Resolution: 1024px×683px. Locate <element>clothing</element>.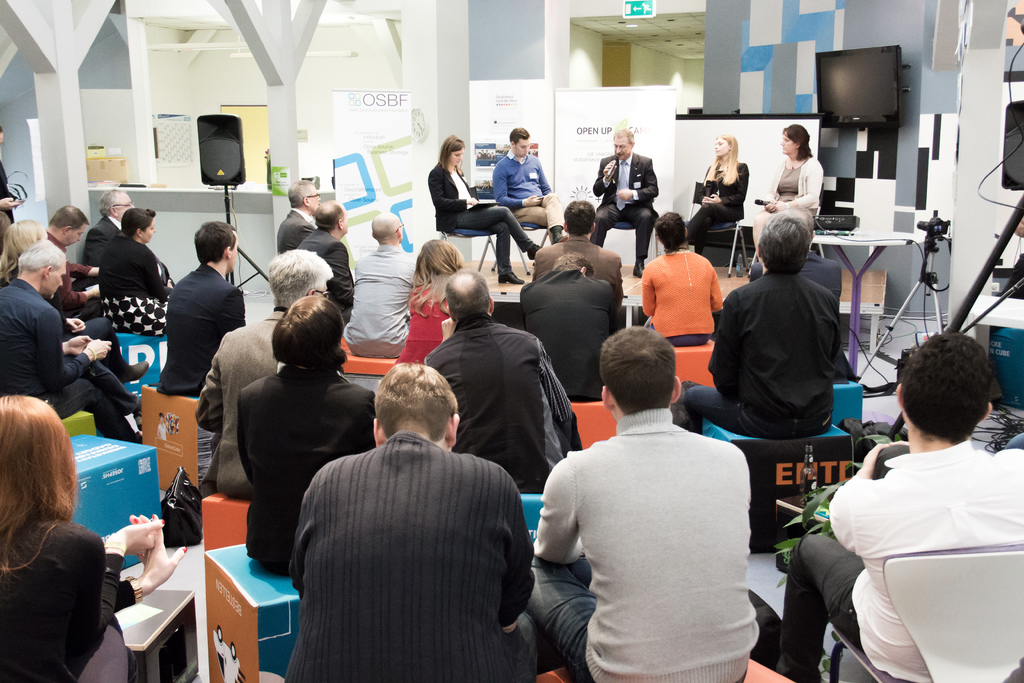
(590,152,661,259).
